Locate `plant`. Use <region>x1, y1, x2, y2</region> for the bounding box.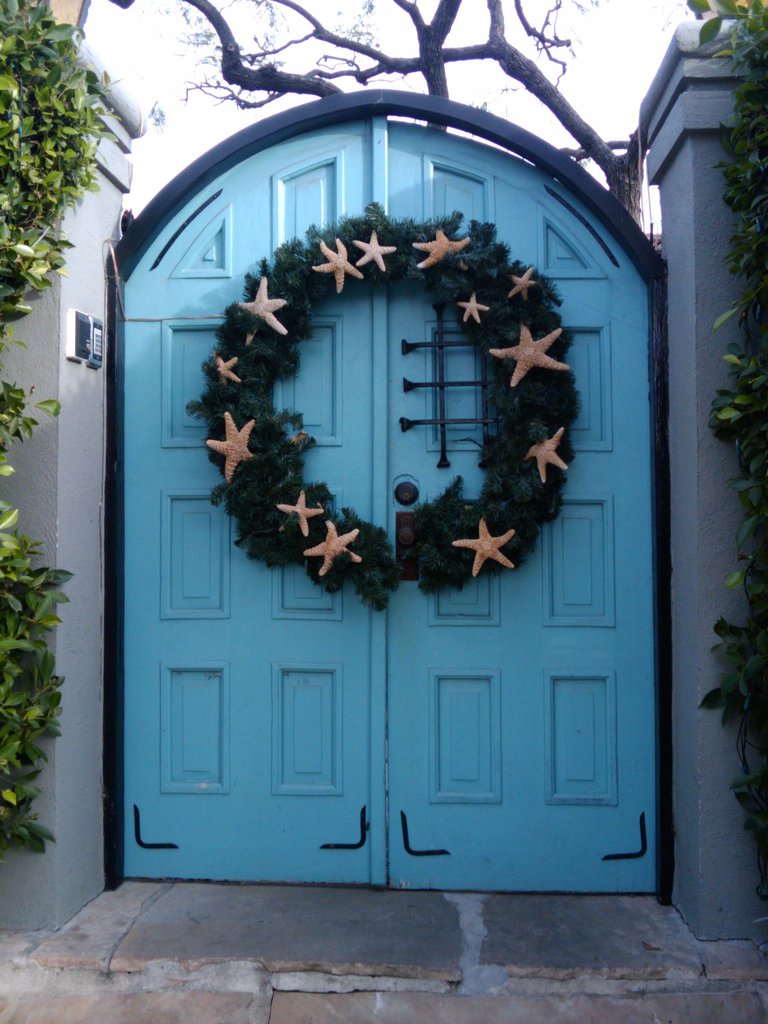
<region>188, 200, 586, 609</region>.
